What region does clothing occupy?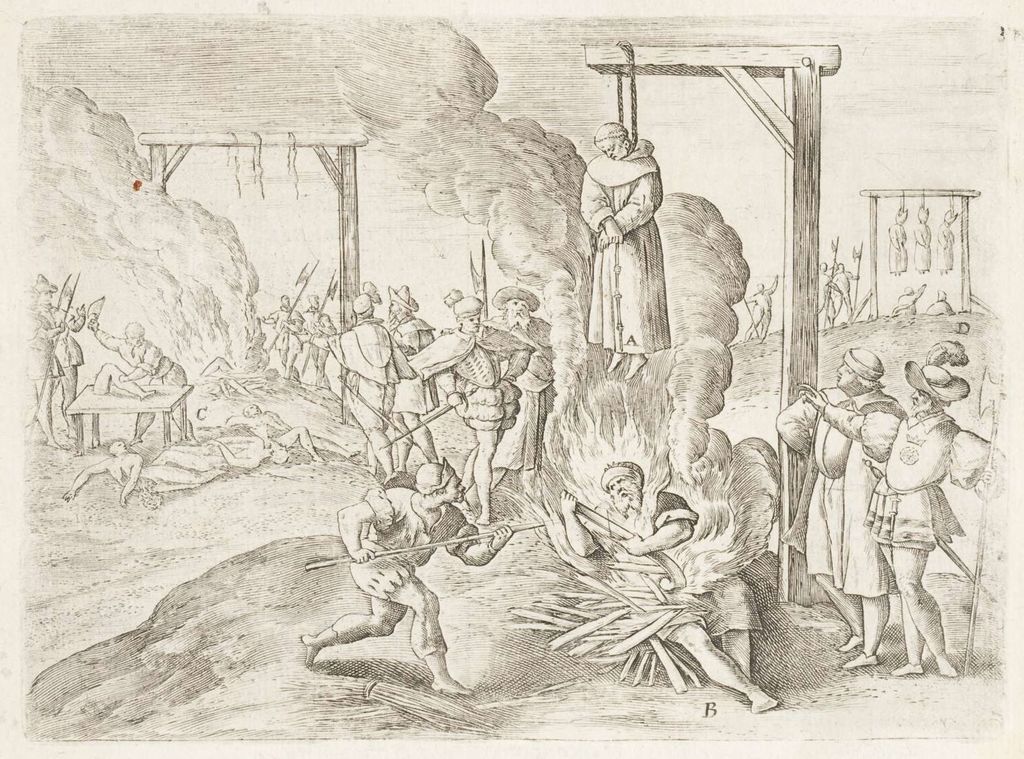
[x1=392, y1=291, x2=442, y2=410].
